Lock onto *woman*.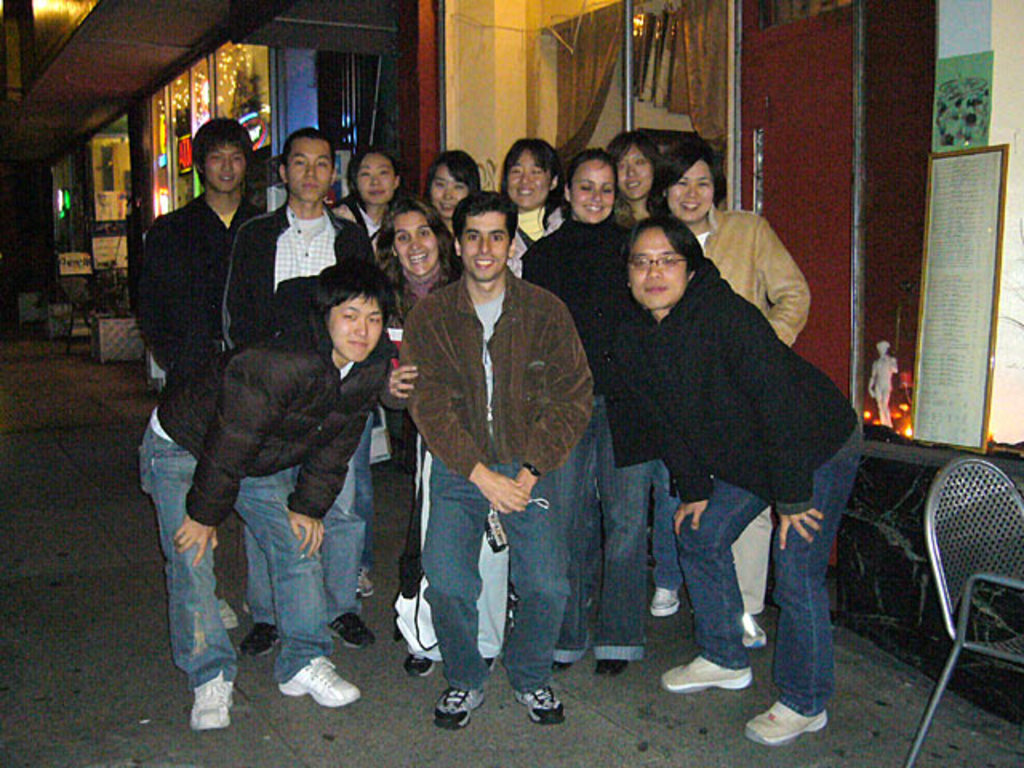
Locked: {"left": 339, "top": 162, "right": 398, "bottom": 290}.
